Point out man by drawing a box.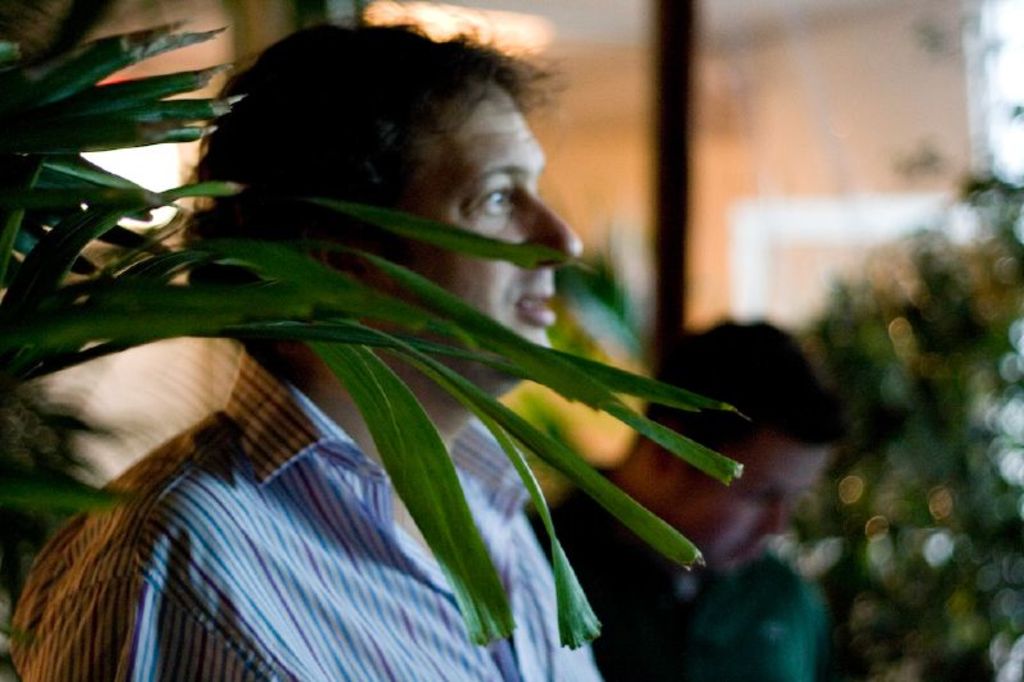
6,15,607,681.
